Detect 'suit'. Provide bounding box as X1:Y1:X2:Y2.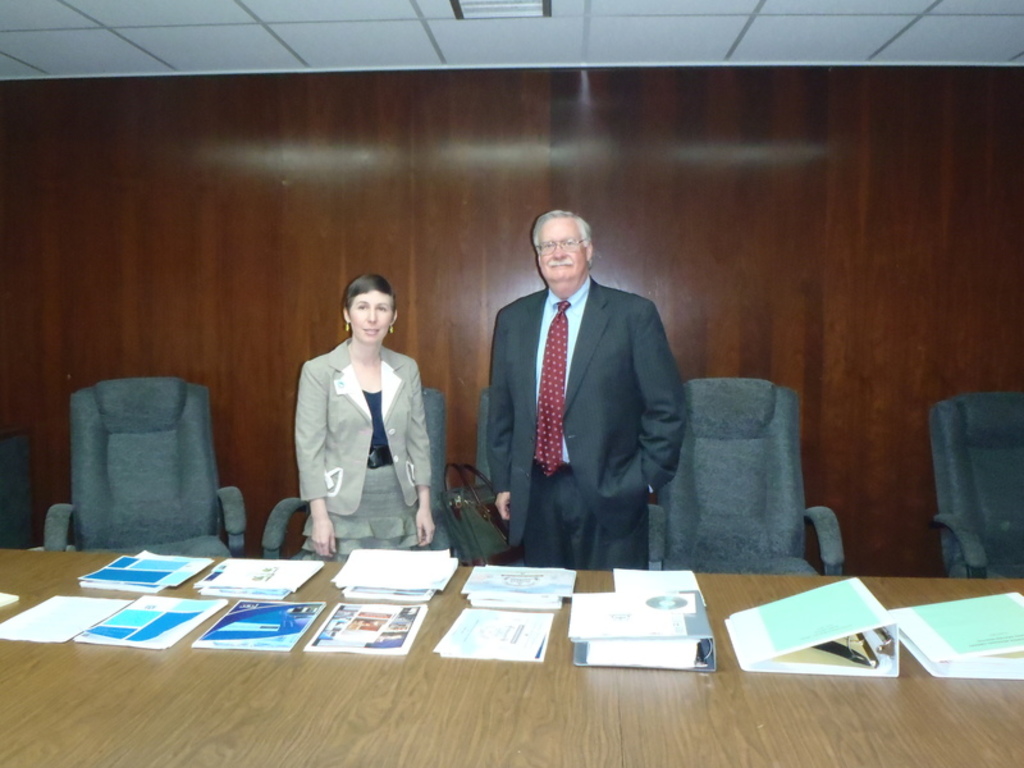
484:292:684:567.
